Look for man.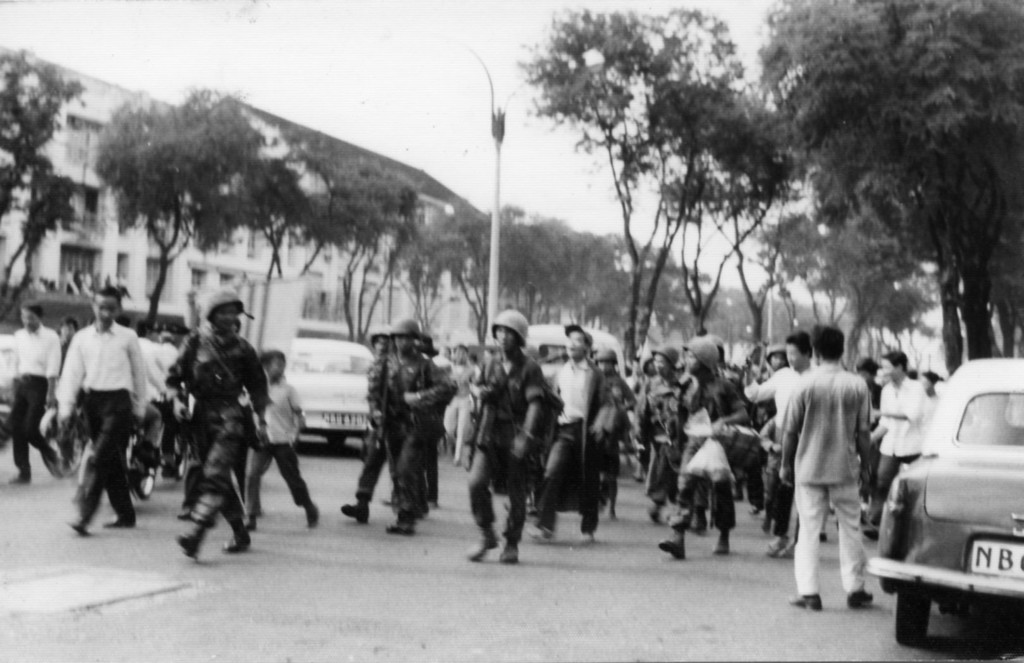
Found: bbox=[335, 321, 393, 522].
